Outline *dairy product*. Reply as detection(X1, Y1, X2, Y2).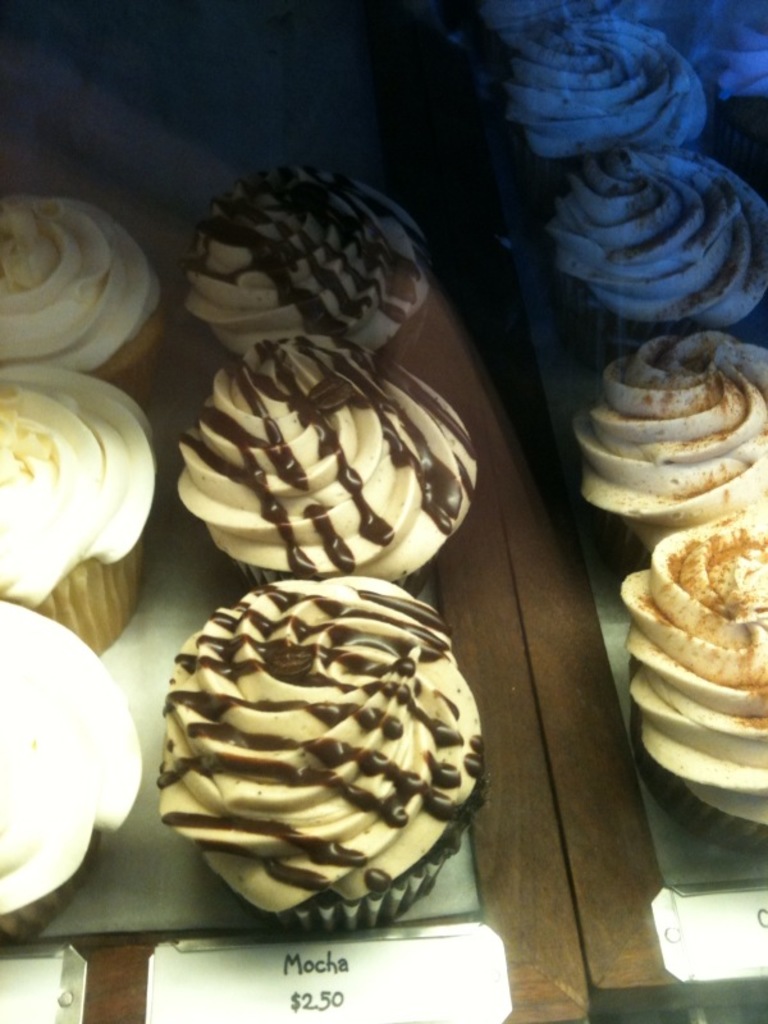
detection(186, 358, 484, 580).
